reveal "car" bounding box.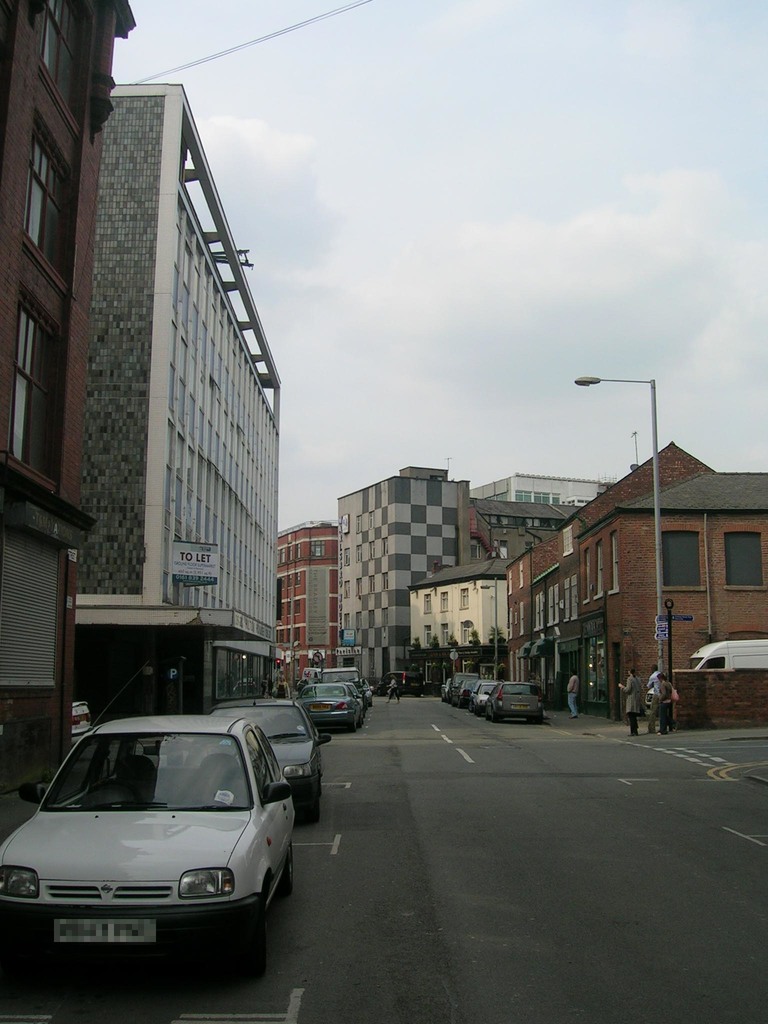
Revealed: box=[457, 666, 499, 706].
